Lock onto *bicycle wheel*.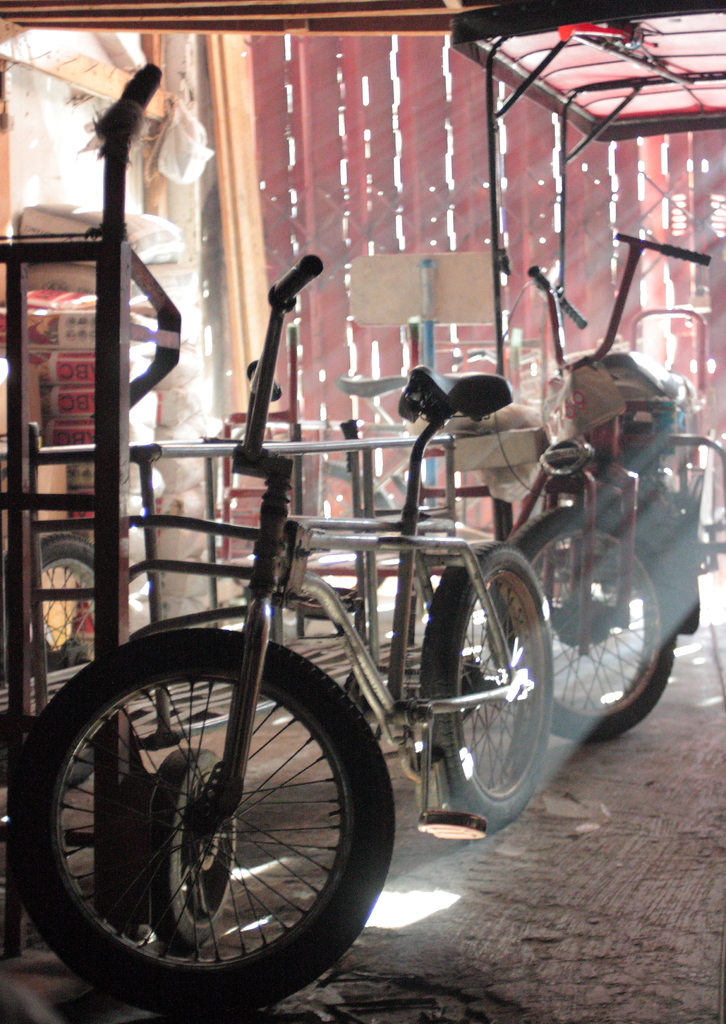
Locked: bbox=(14, 611, 412, 1019).
